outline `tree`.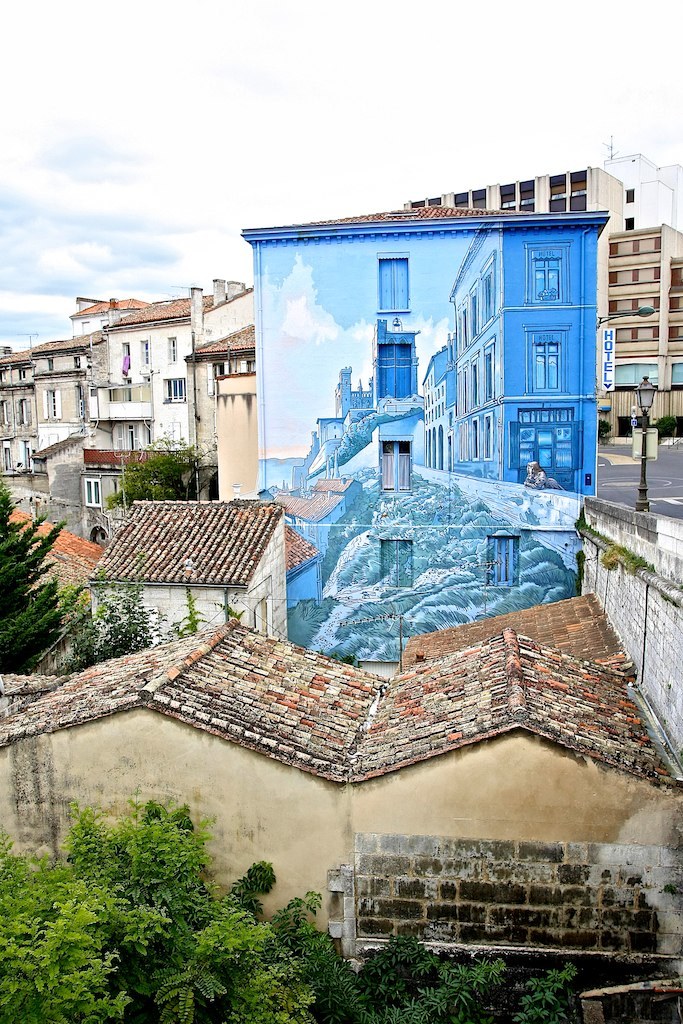
Outline: 64 572 154 675.
